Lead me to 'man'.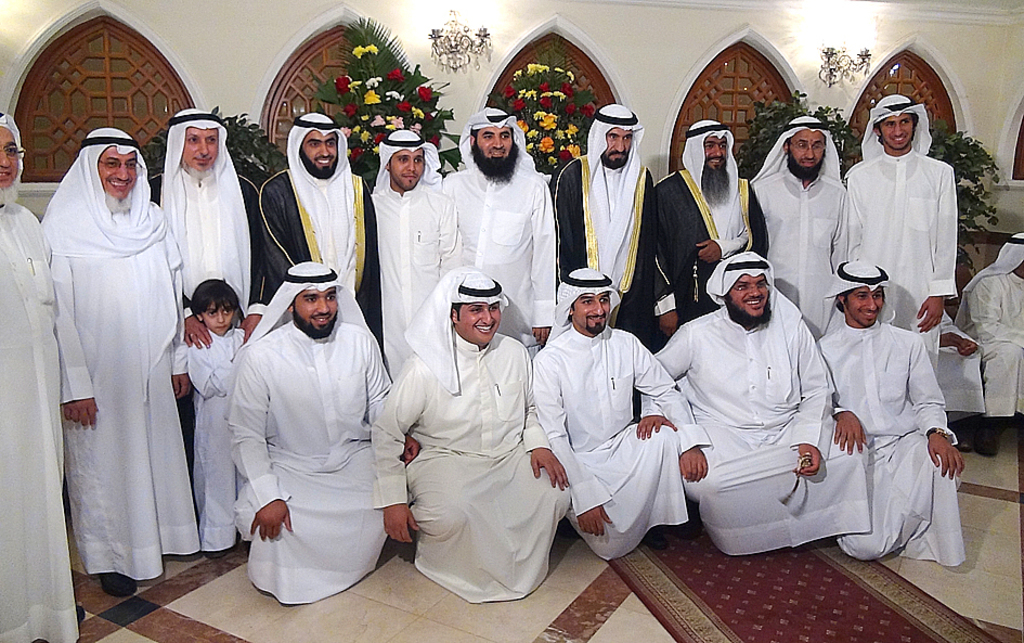
Lead to region(256, 110, 383, 348).
